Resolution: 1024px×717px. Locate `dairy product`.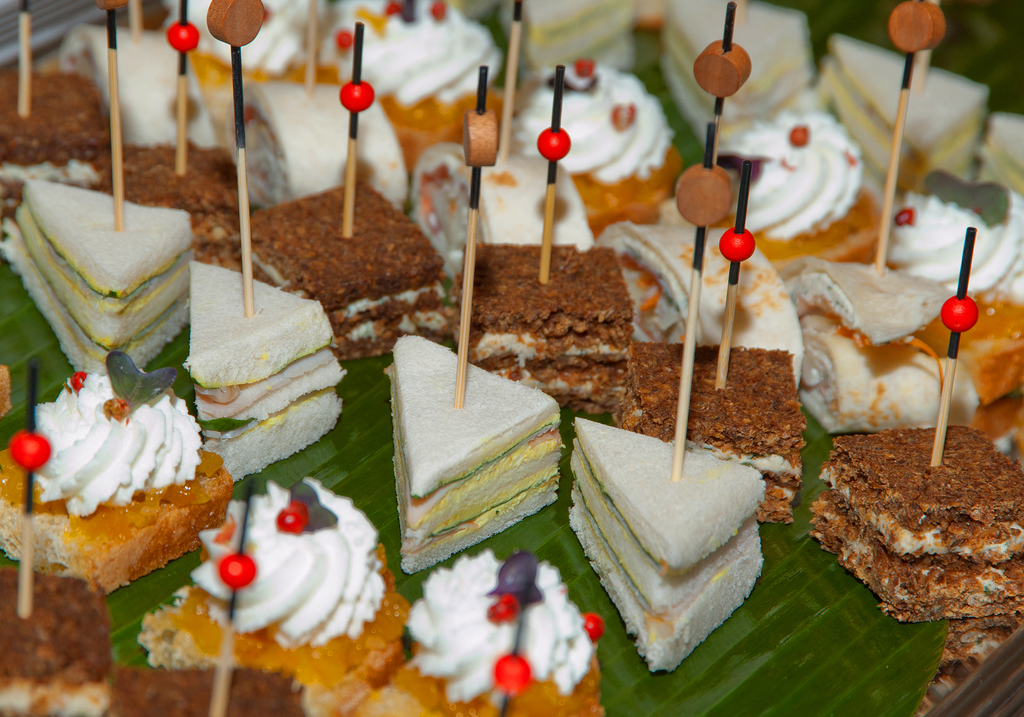
bbox(18, 172, 198, 380).
